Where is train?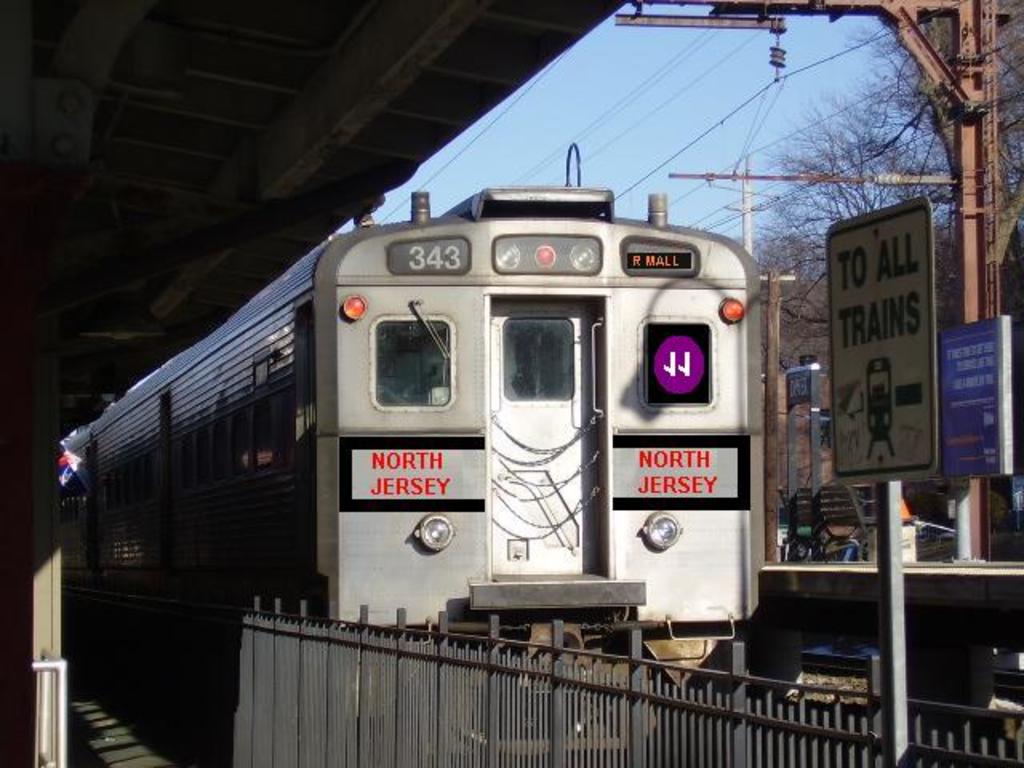
left=58, top=147, right=765, bottom=754.
